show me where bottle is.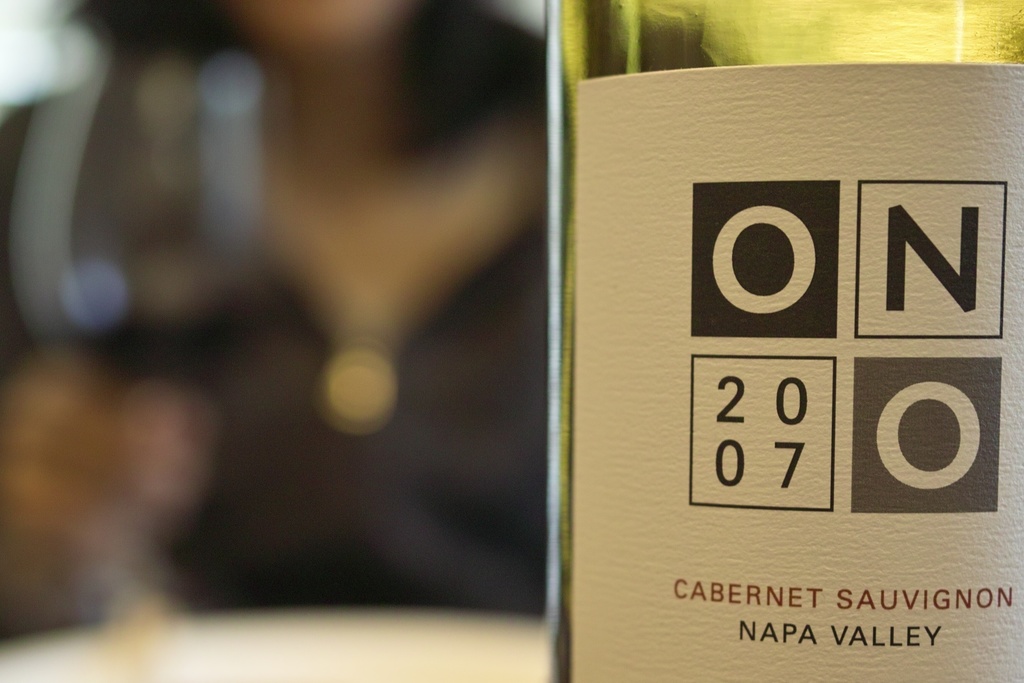
bottle is at [550, 0, 1023, 682].
